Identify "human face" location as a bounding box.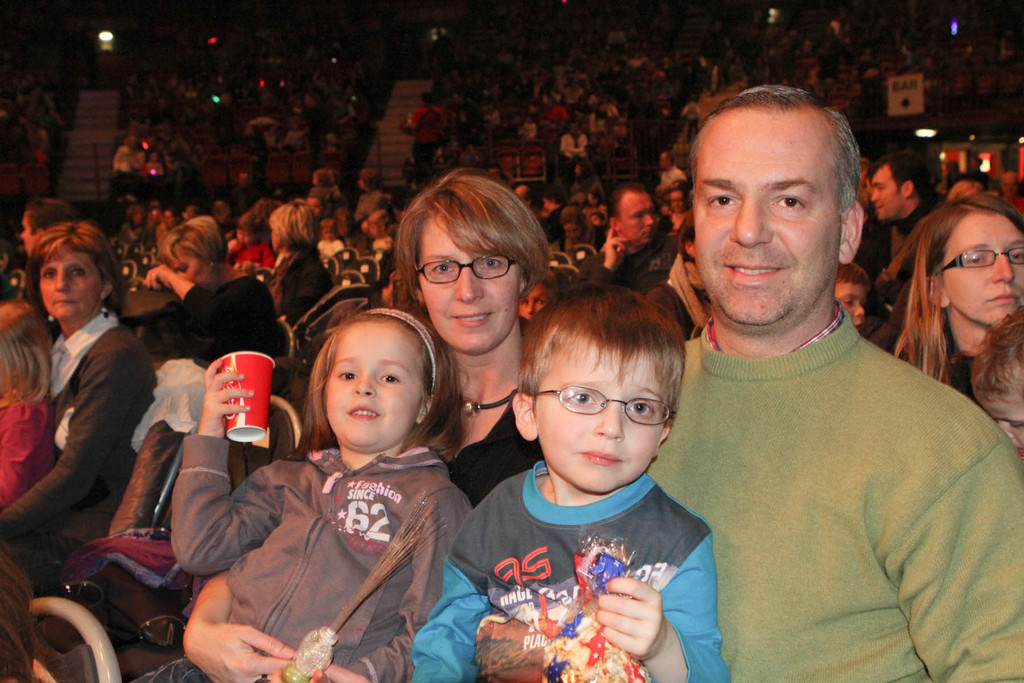
(324, 323, 425, 454).
